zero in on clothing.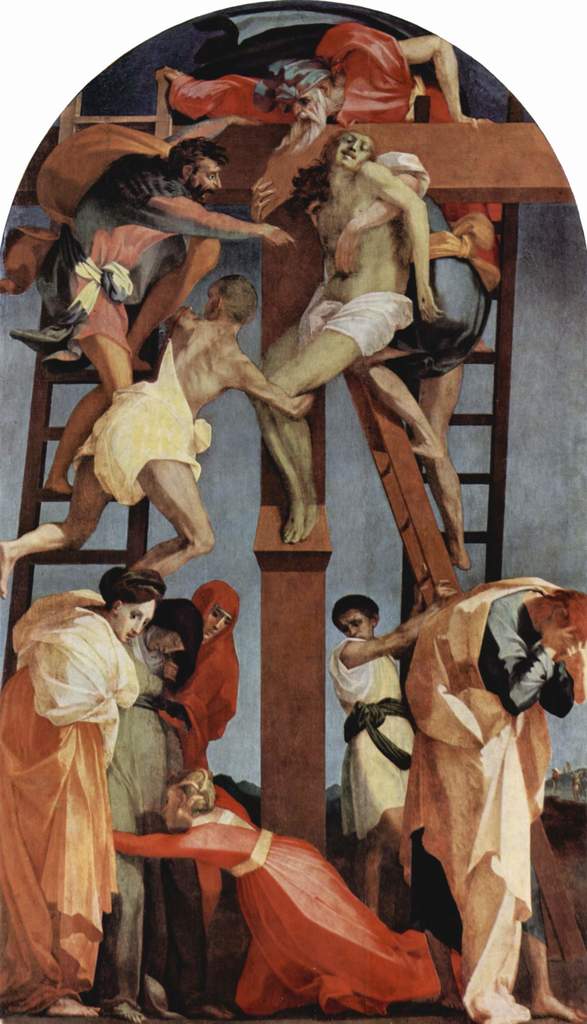
Zeroed in: [x1=102, y1=628, x2=200, y2=1017].
